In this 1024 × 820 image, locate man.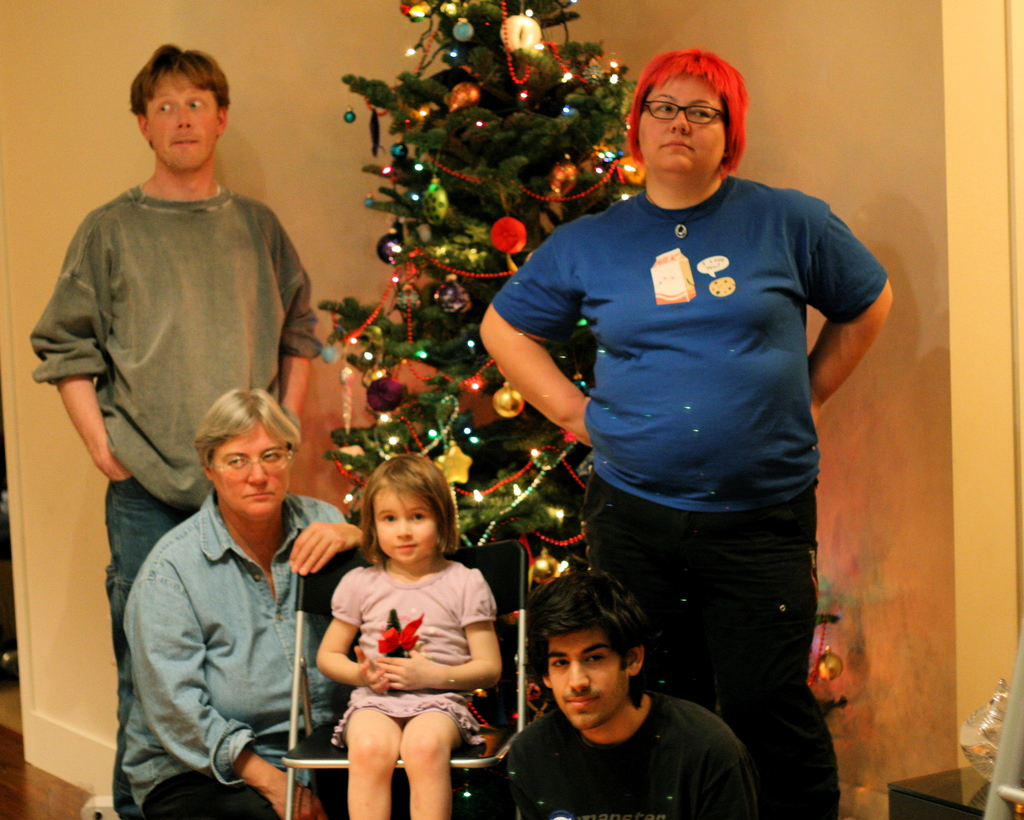
Bounding box: <box>503,572,758,819</box>.
